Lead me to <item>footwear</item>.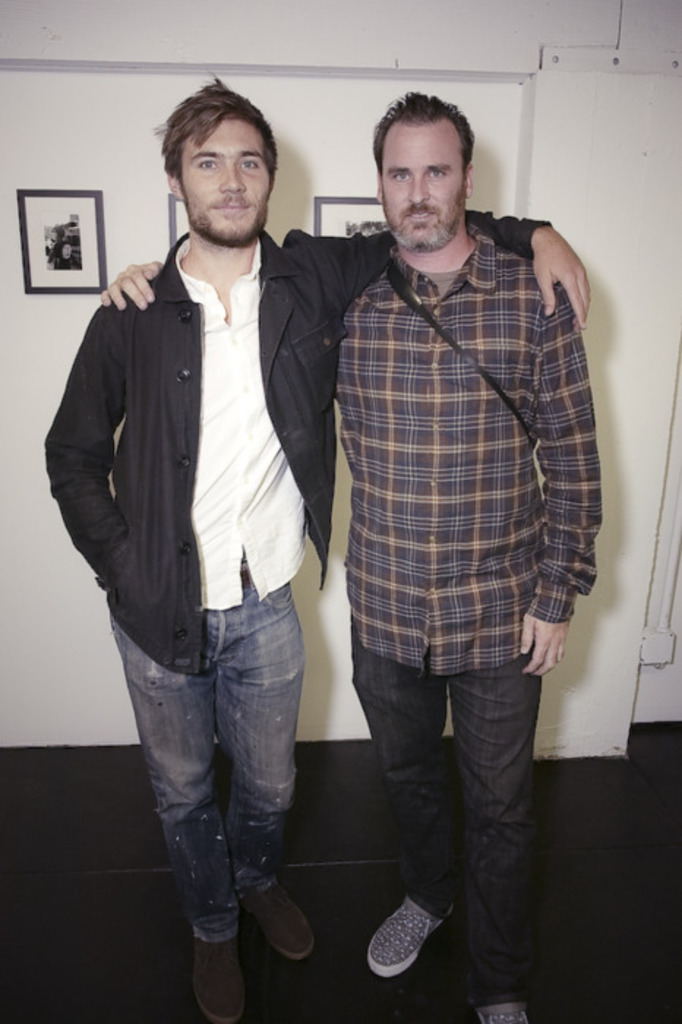
Lead to left=471, top=1002, right=531, bottom=1023.
